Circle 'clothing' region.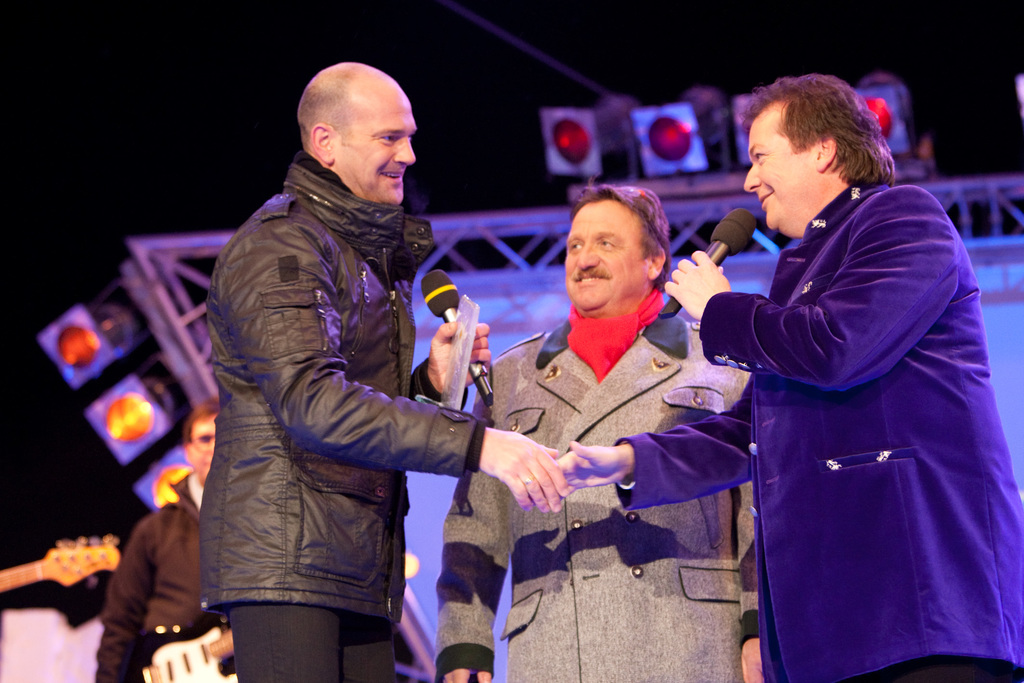
Region: x1=434, y1=286, x2=760, y2=682.
